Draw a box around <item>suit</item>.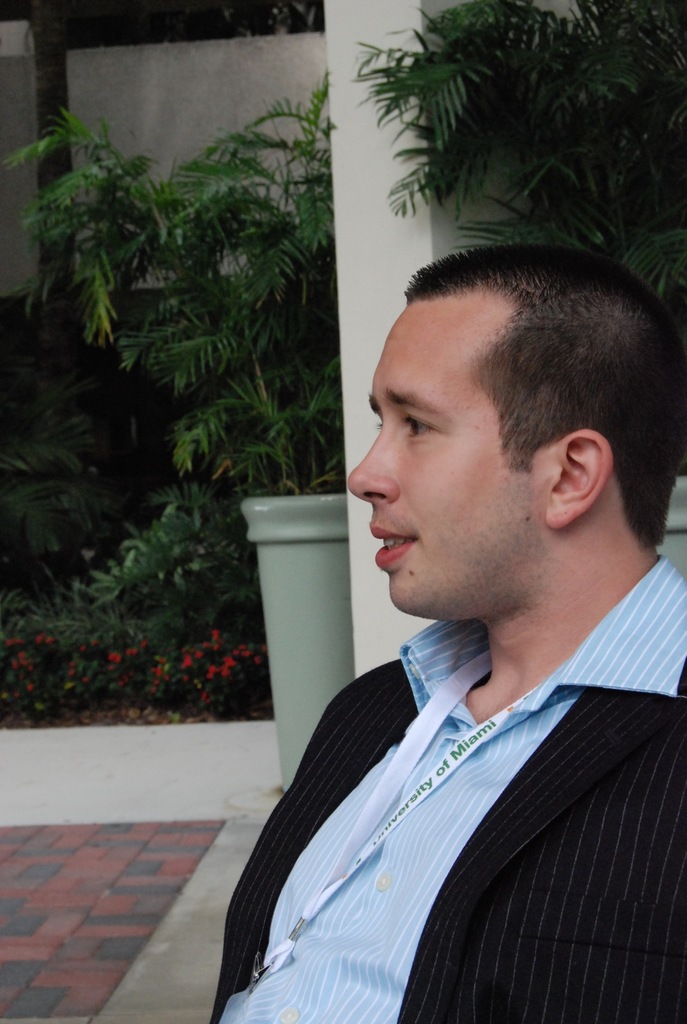
detection(213, 530, 686, 1015).
